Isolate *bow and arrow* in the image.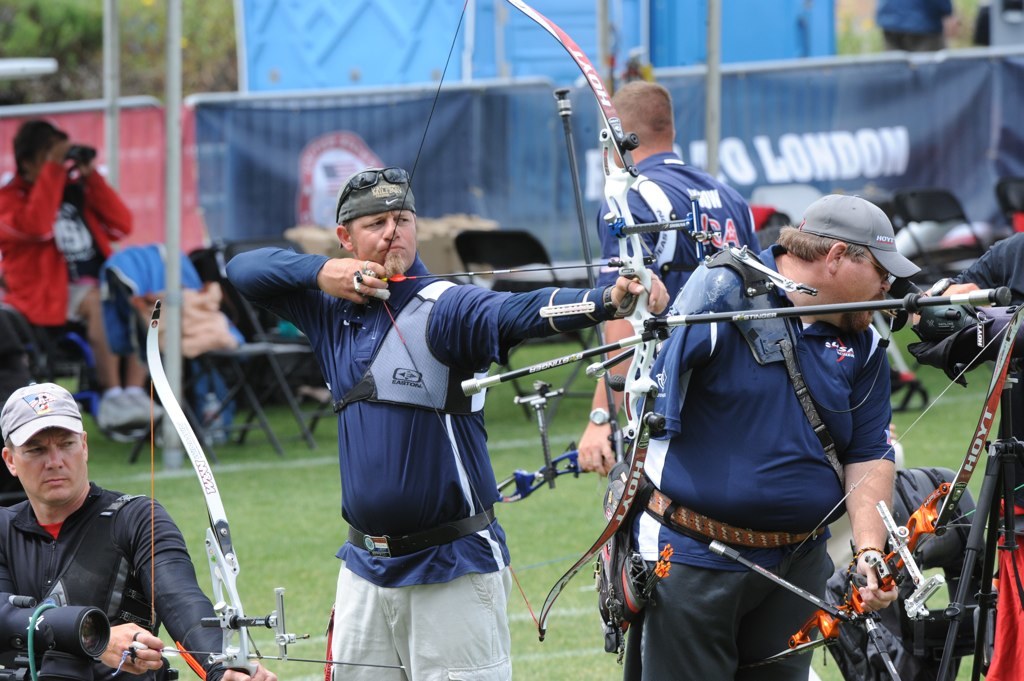
Isolated region: <box>490,84,584,503</box>.
